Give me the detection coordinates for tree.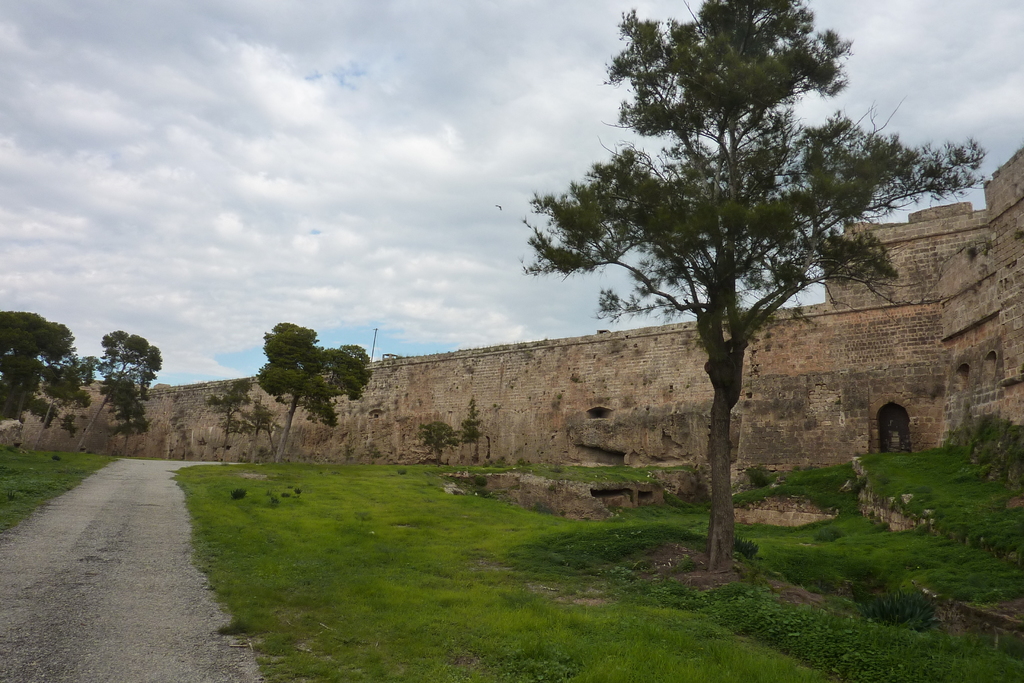
BBox(250, 316, 372, 465).
